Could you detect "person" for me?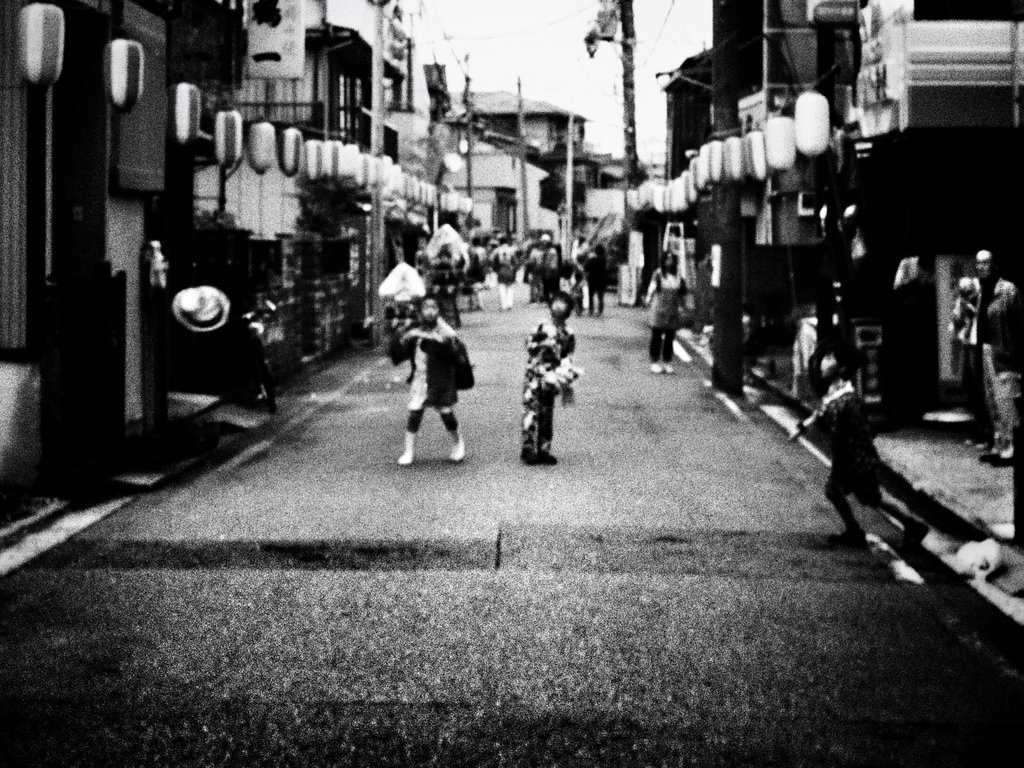
Detection result: select_region(516, 294, 580, 467).
